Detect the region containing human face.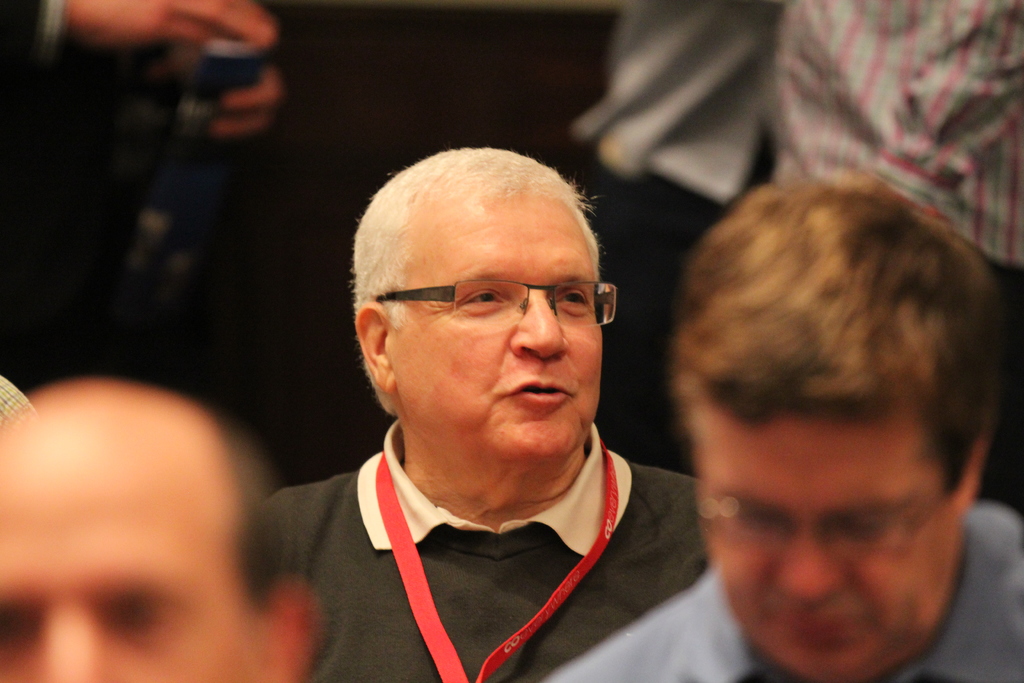
detection(0, 438, 262, 682).
